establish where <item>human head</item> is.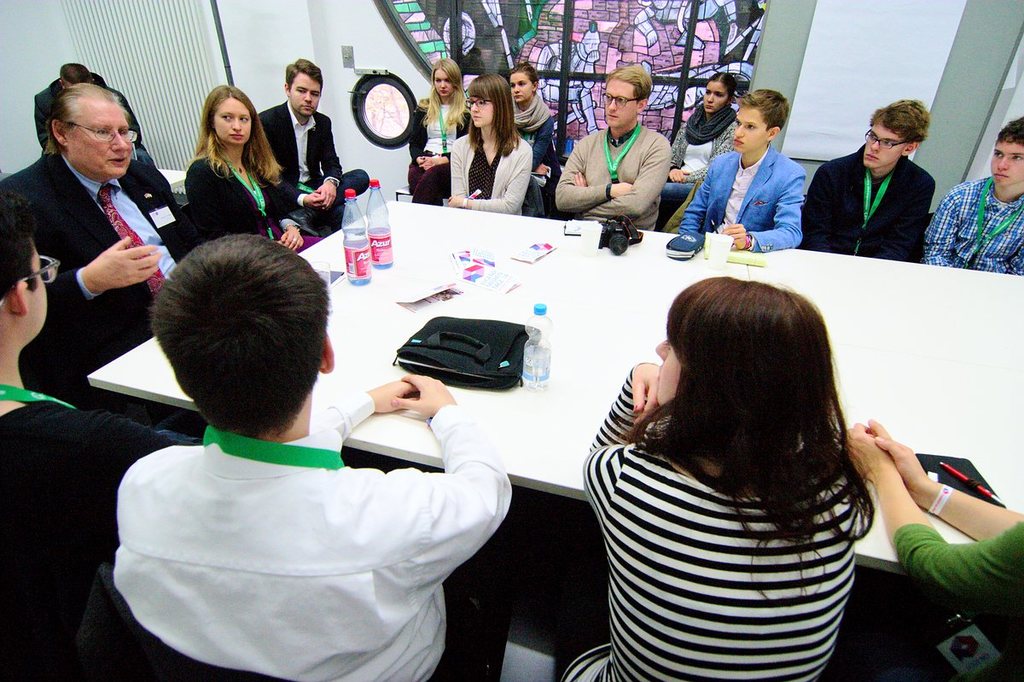
Established at {"x1": 701, "y1": 73, "x2": 732, "y2": 115}.
